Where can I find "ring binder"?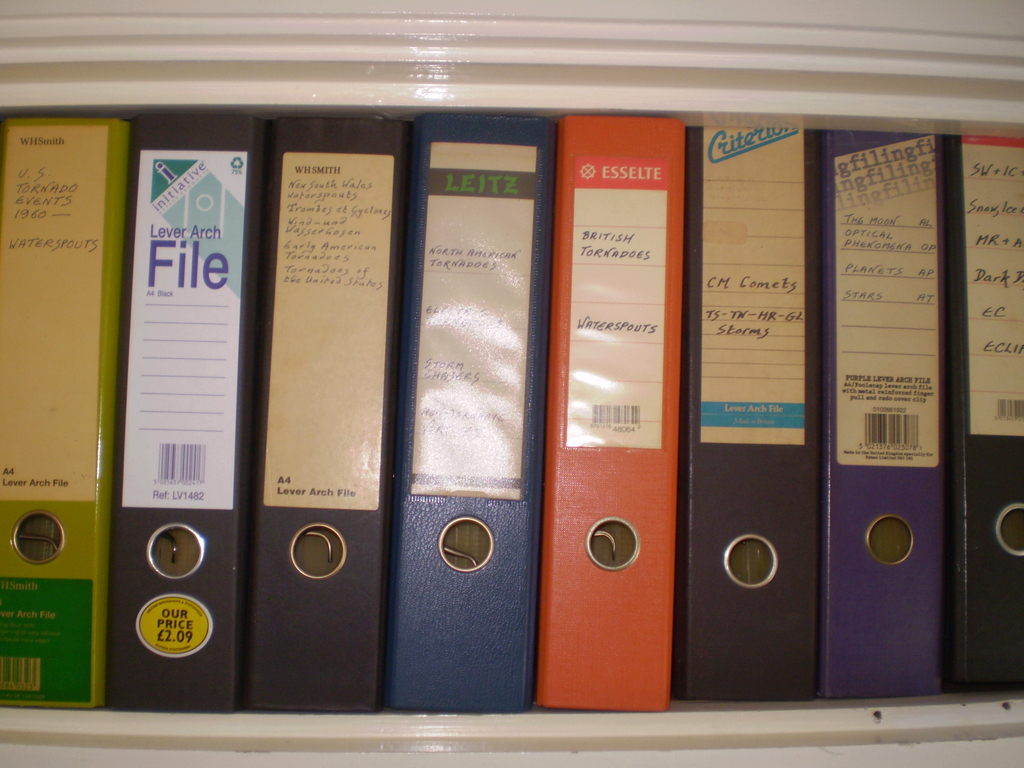
You can find it at x1=940, y1=138, x2=1023, y2=686.
